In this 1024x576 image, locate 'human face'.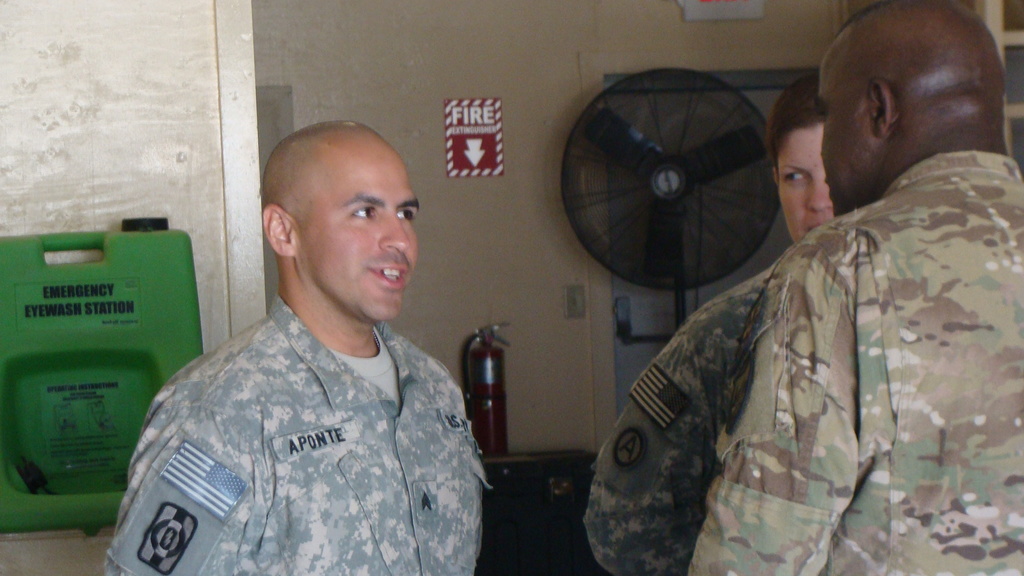
Bounding box: <bbox>771, 122, 825, 244</bbox>.
